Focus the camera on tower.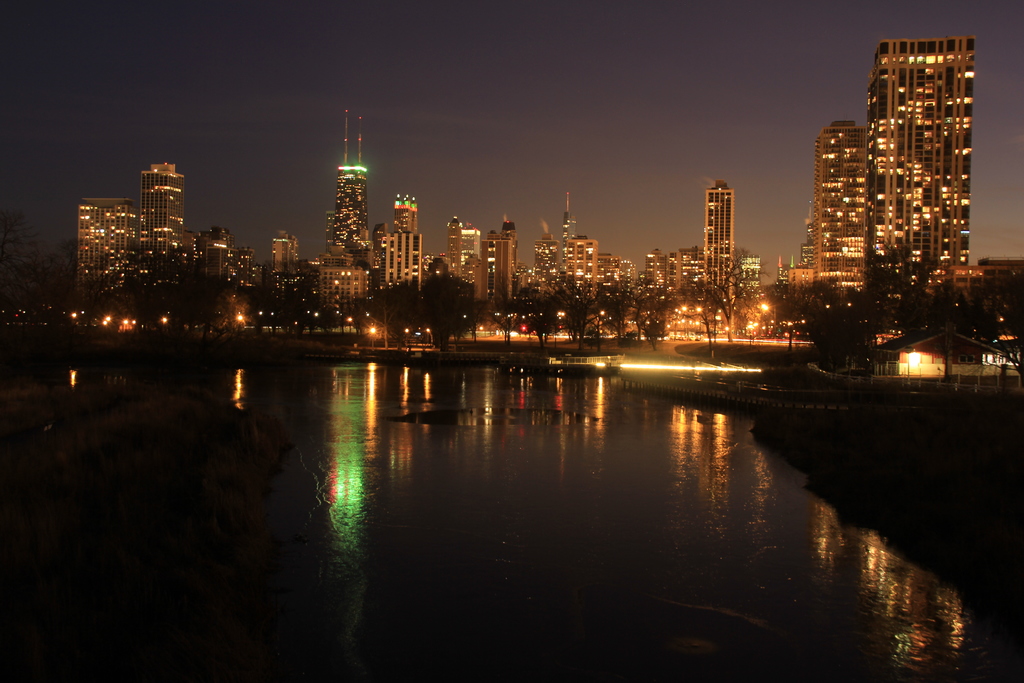
Focus region: pyautogui.locateOnScreen(140, 159, 185, 273).
